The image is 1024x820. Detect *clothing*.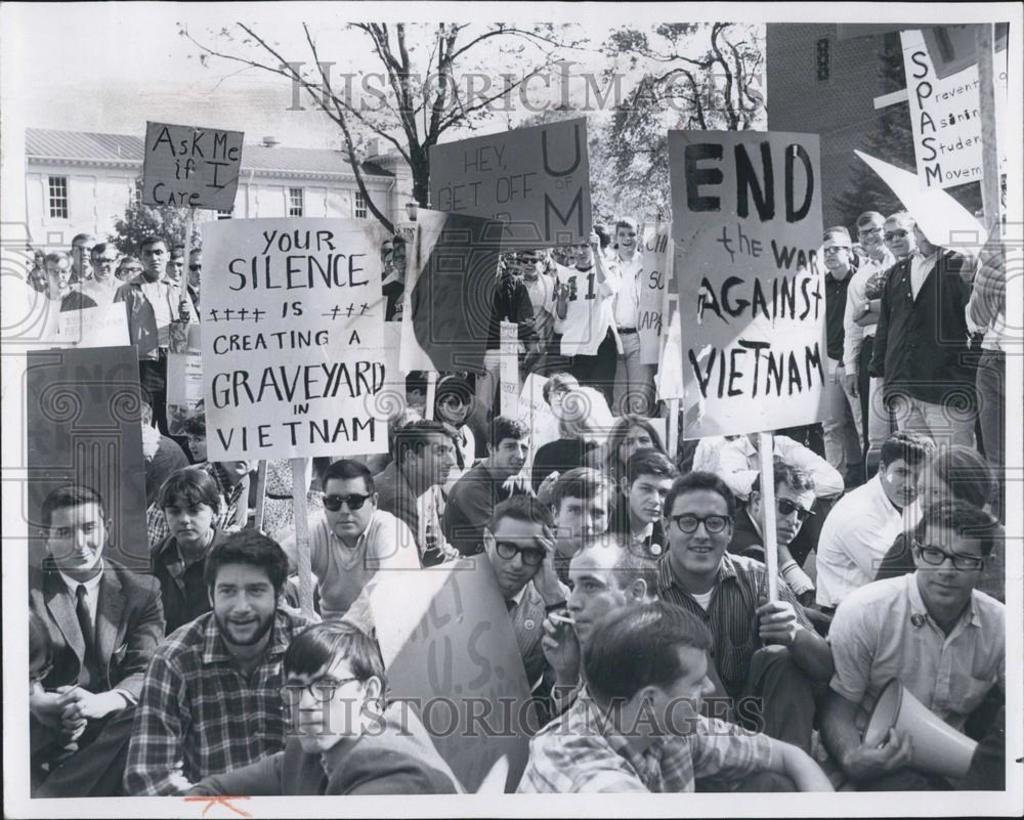
Detection: crop(426, 552, 569, 681).
